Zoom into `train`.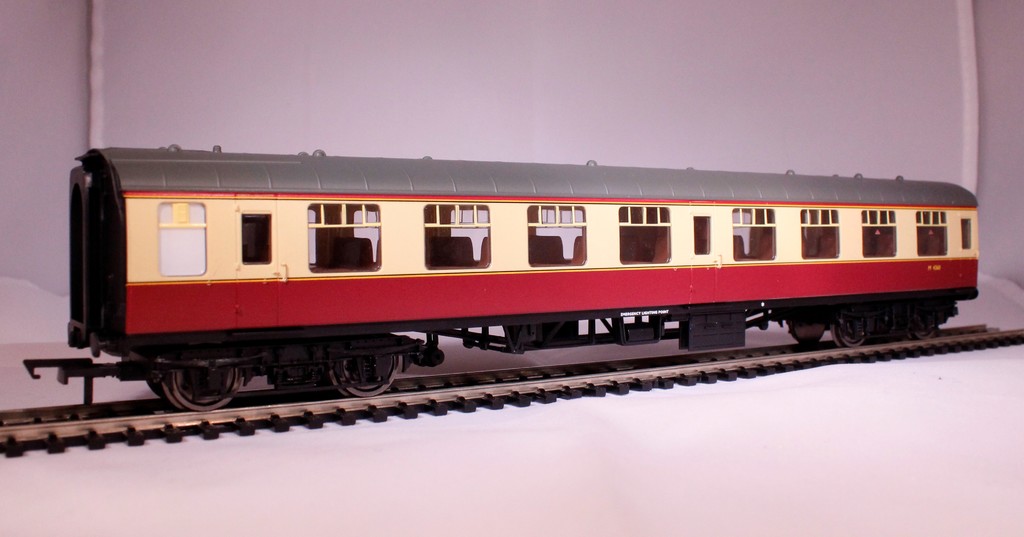
Zoom target: bbox=[27, 141, 977, 414].
